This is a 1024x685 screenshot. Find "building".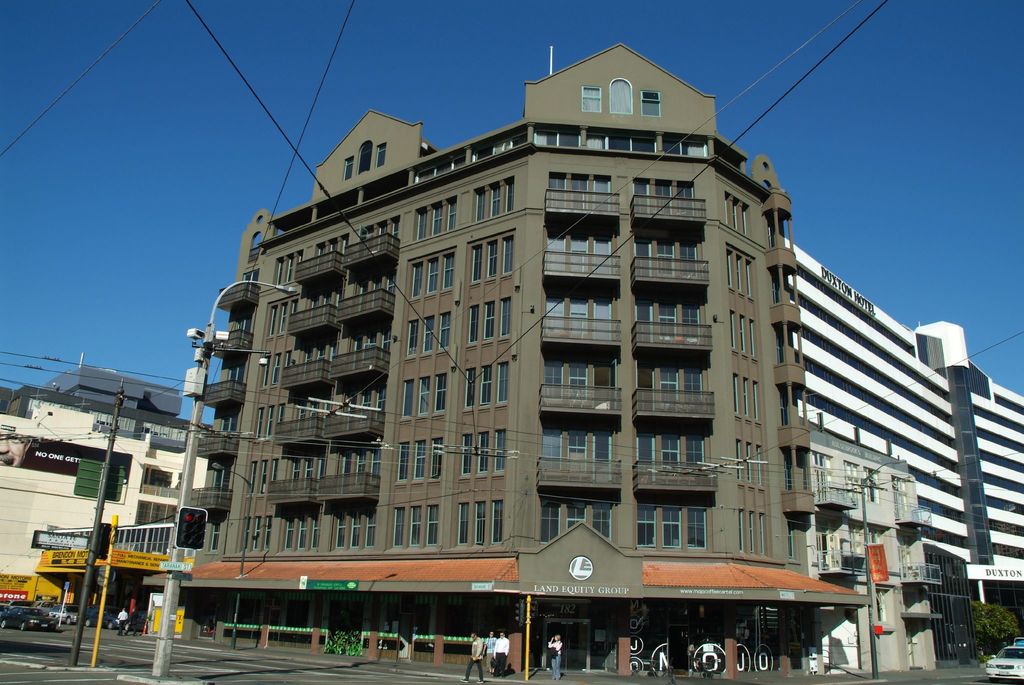
Bounding box: rect(779, 237, 1023, 647).
